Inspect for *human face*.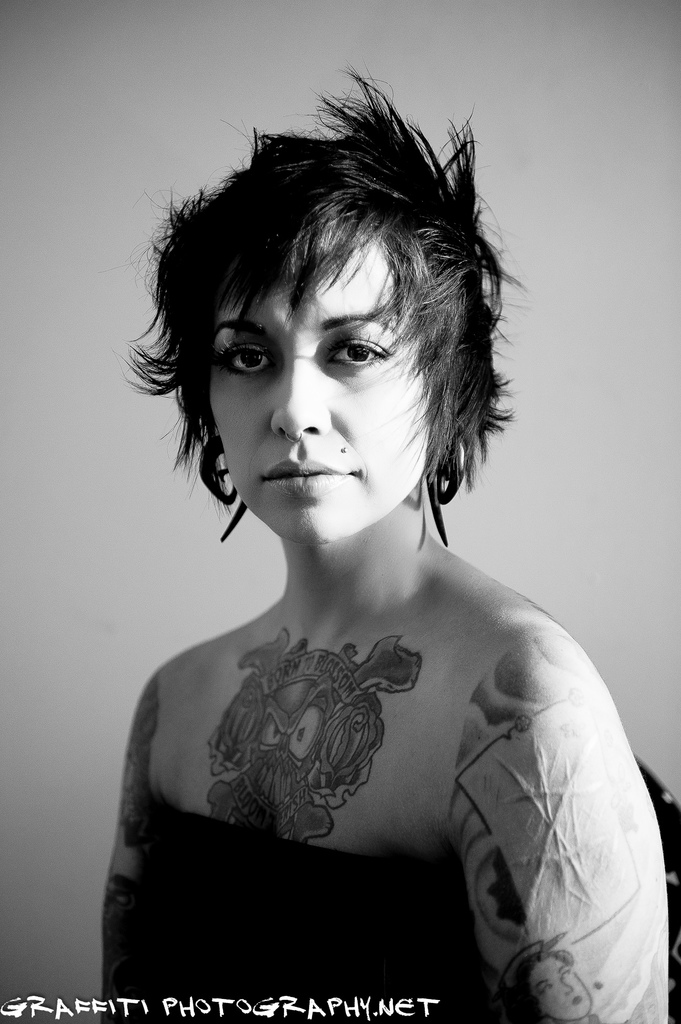
Inspection: [214, 227, 433, 543].
